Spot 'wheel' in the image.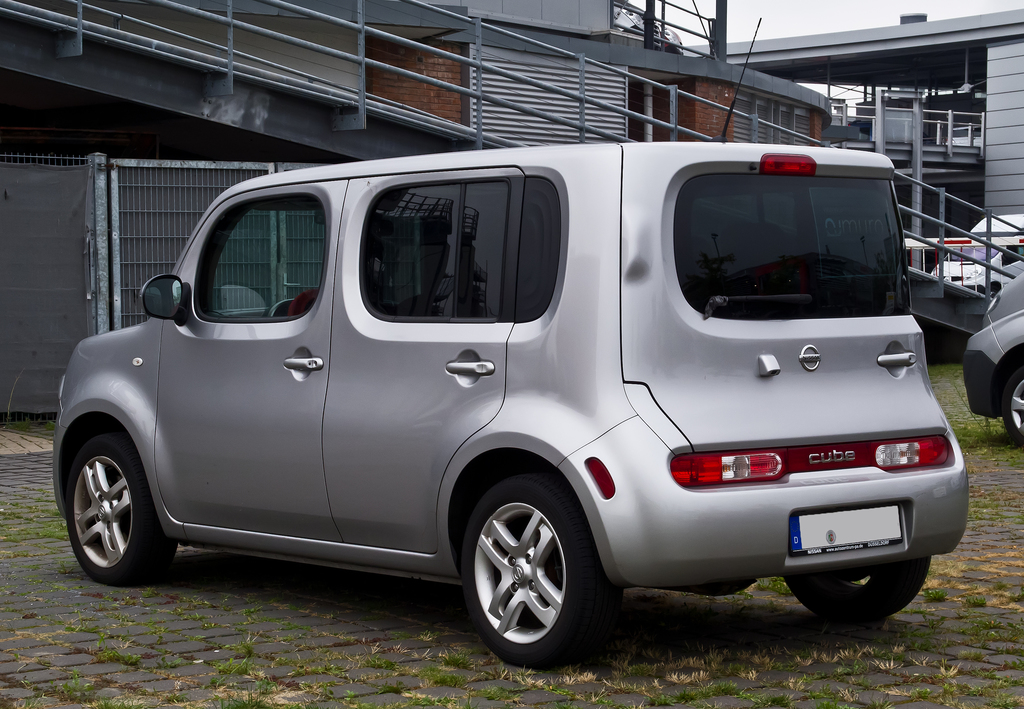
'wheel' found at (781,557,929,627).
